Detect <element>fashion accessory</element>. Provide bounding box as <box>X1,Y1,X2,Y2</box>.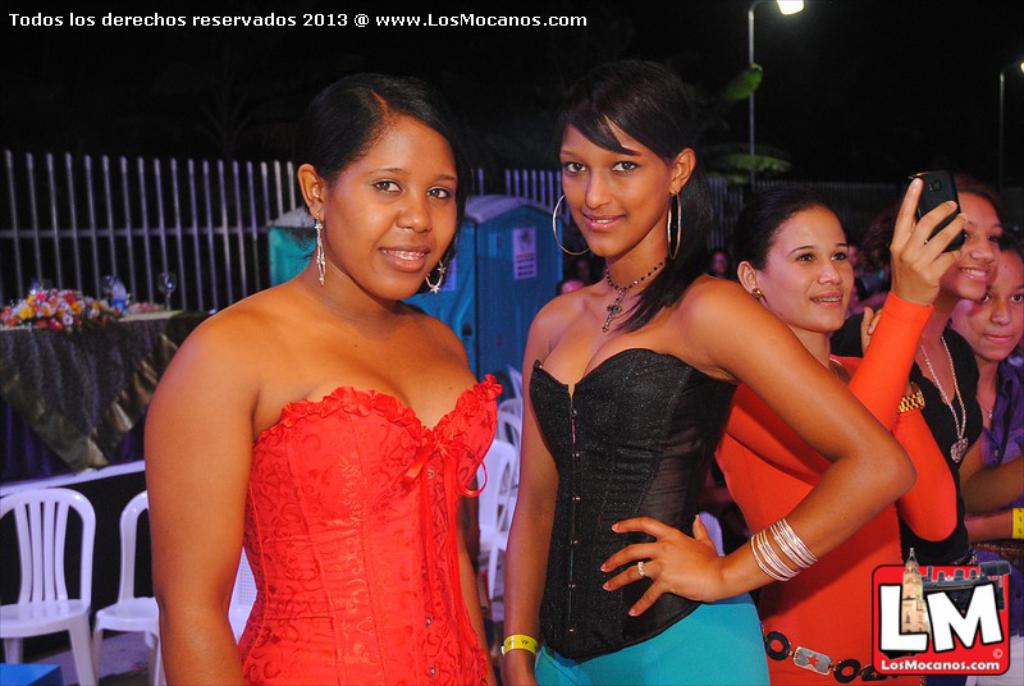
<box>640,555,648,580</box>.
